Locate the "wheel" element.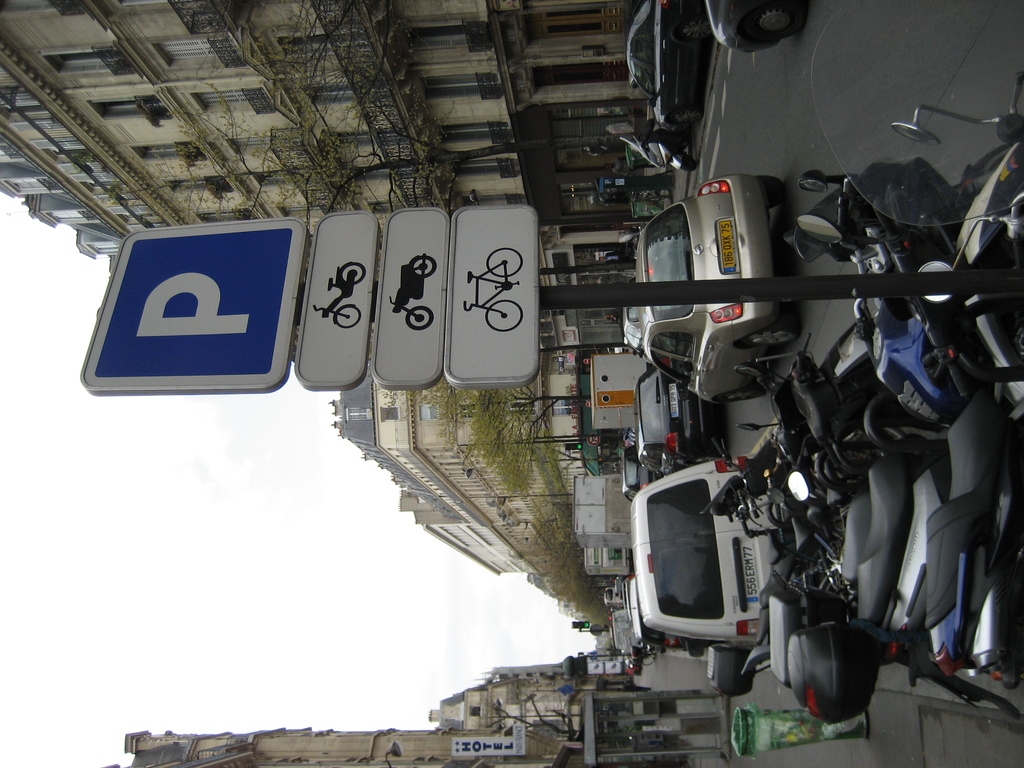
Element bbox: detection(756, 175, 783, 209).
